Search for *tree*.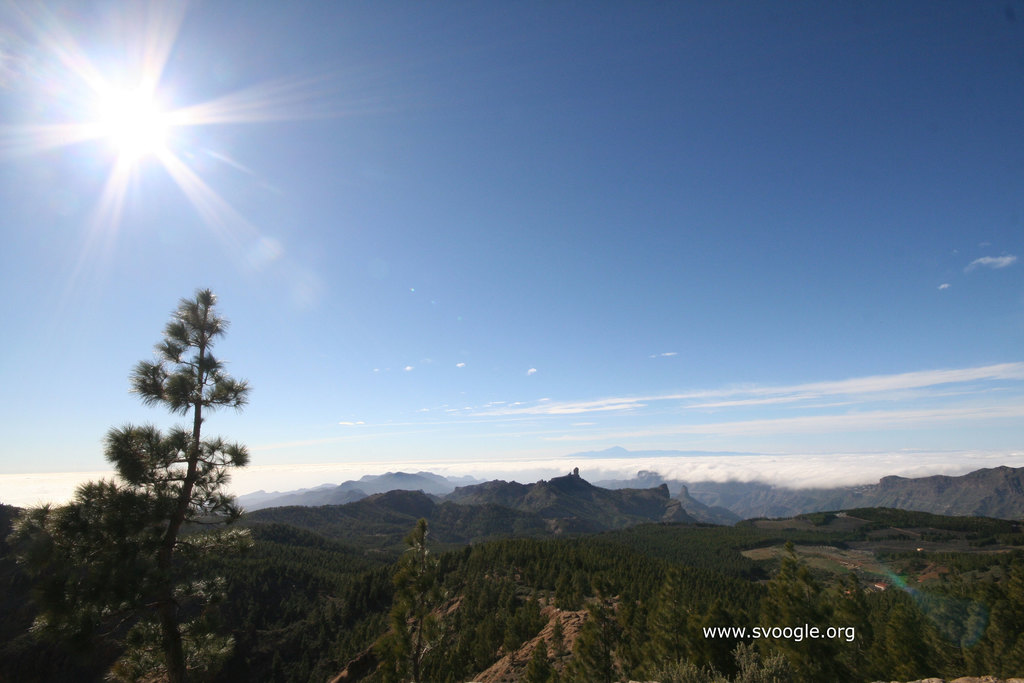
Found at BBox(98, 262, 251, 592).
